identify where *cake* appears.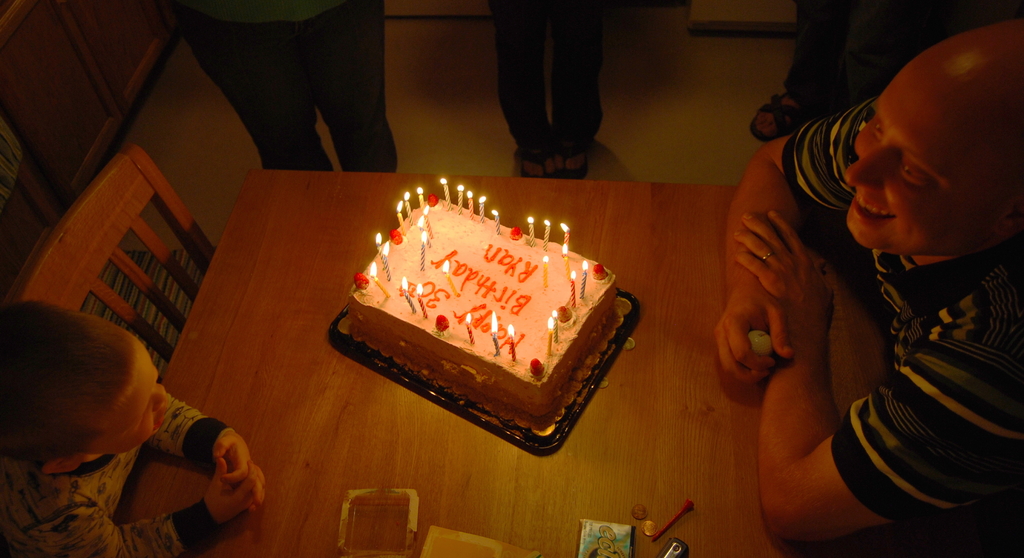
Appears at 346 190 621 436.
